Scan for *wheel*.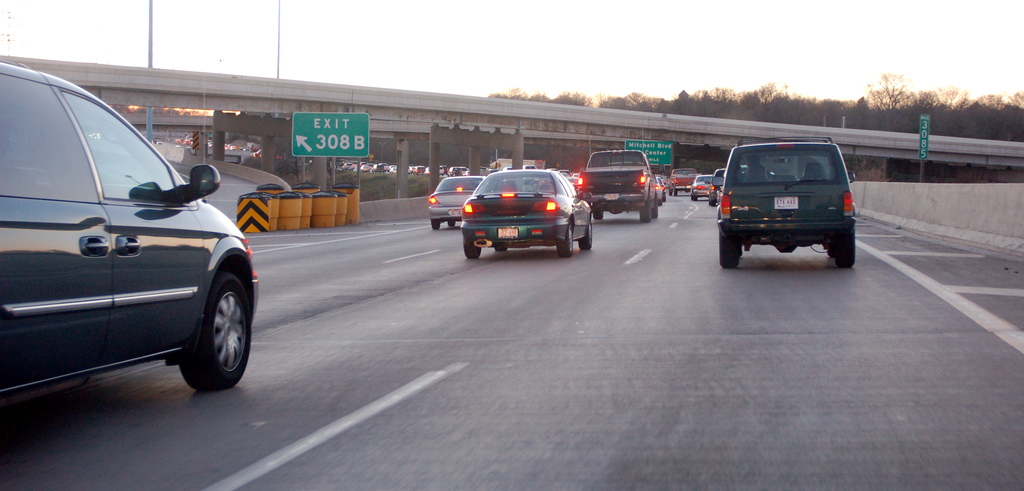
Scan result: x1=832 y1=230 x2=856 y2=268.
